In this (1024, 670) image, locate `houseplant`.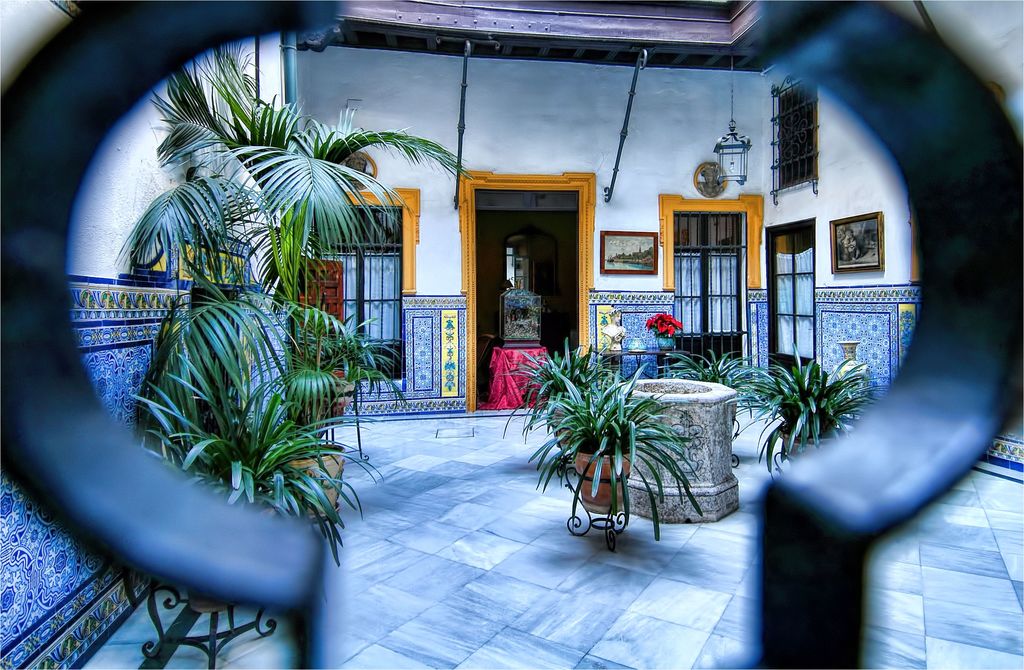
Bounding box: (500,329,626,455).
